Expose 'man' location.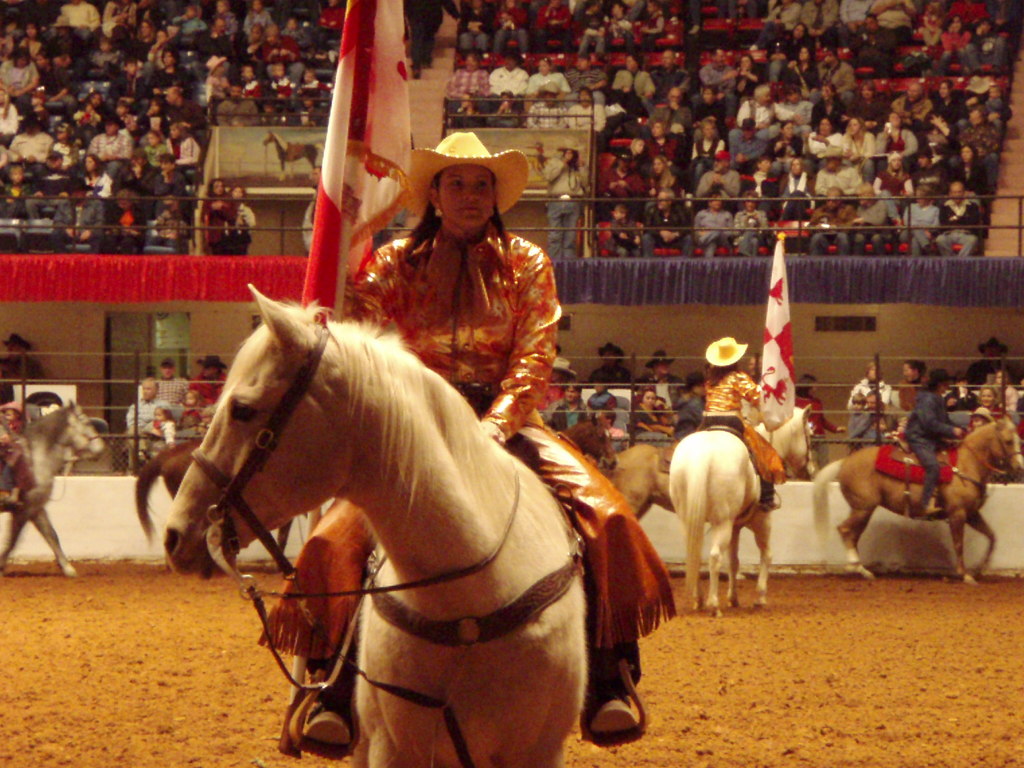
Exposed at 1017,381,1023,415.
